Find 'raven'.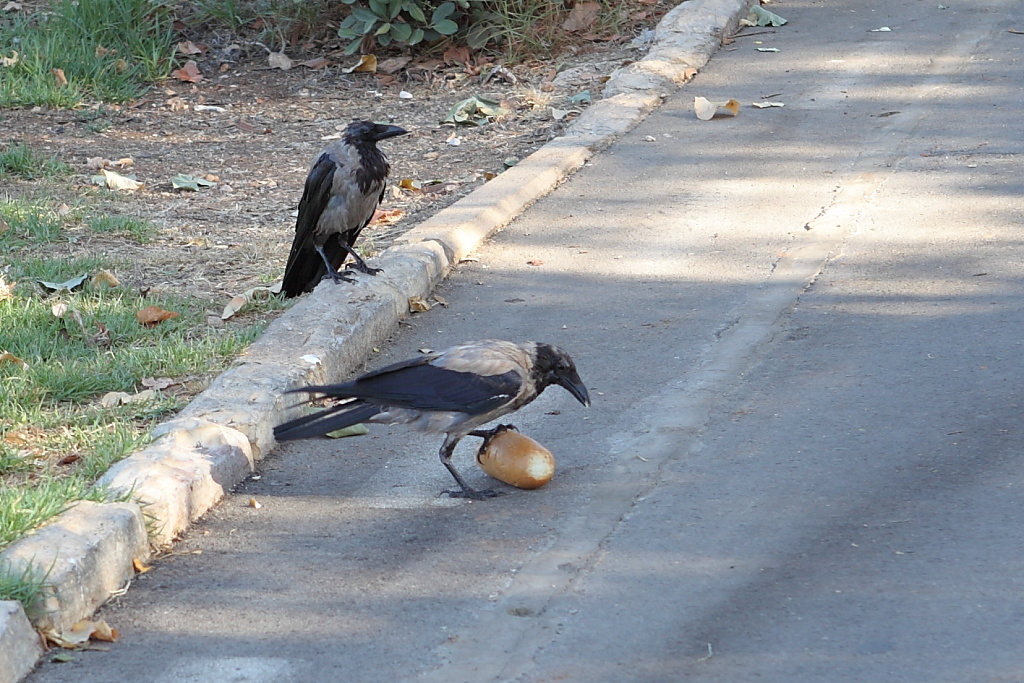
Rect(257, 339, 598, 494).
